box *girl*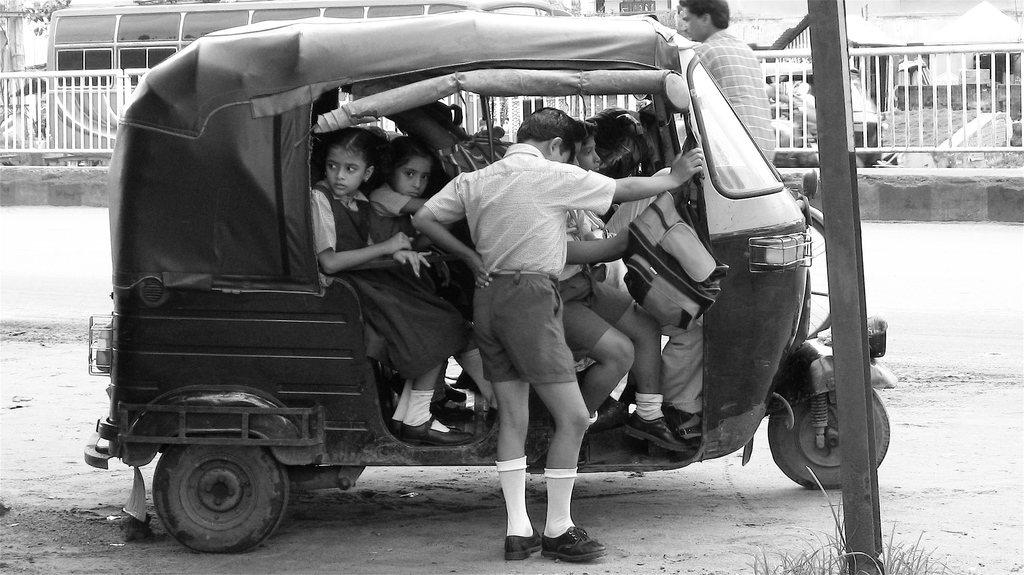
{"left": 307, "top": 122, "right": 483, "bottom": 446}
